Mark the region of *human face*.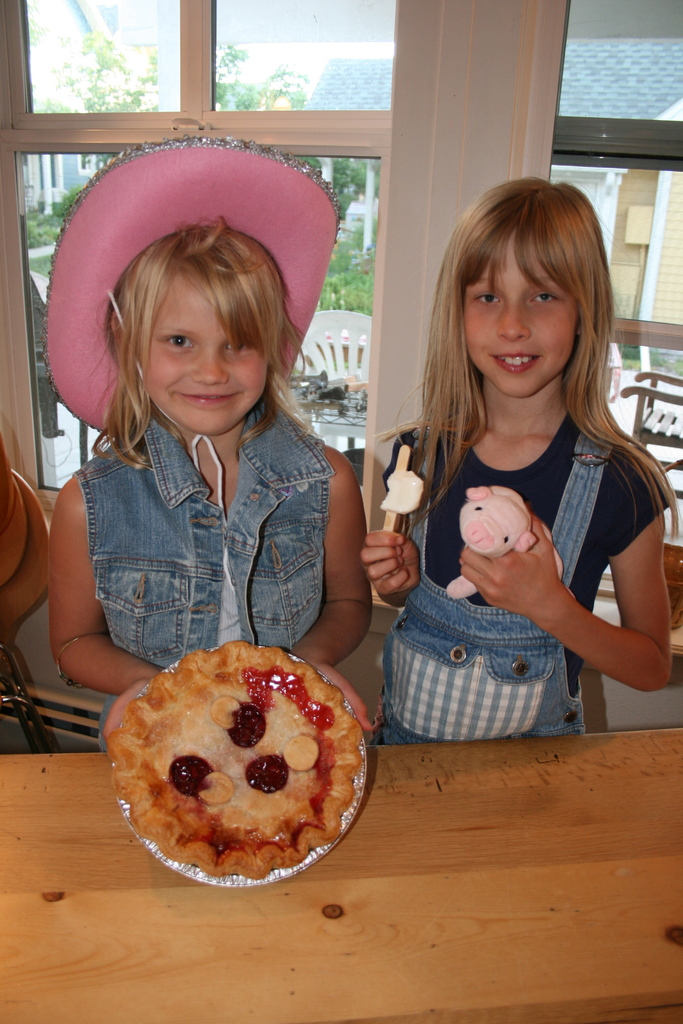
Region: [x1=145, y1=271, x2=265, y2=436].
